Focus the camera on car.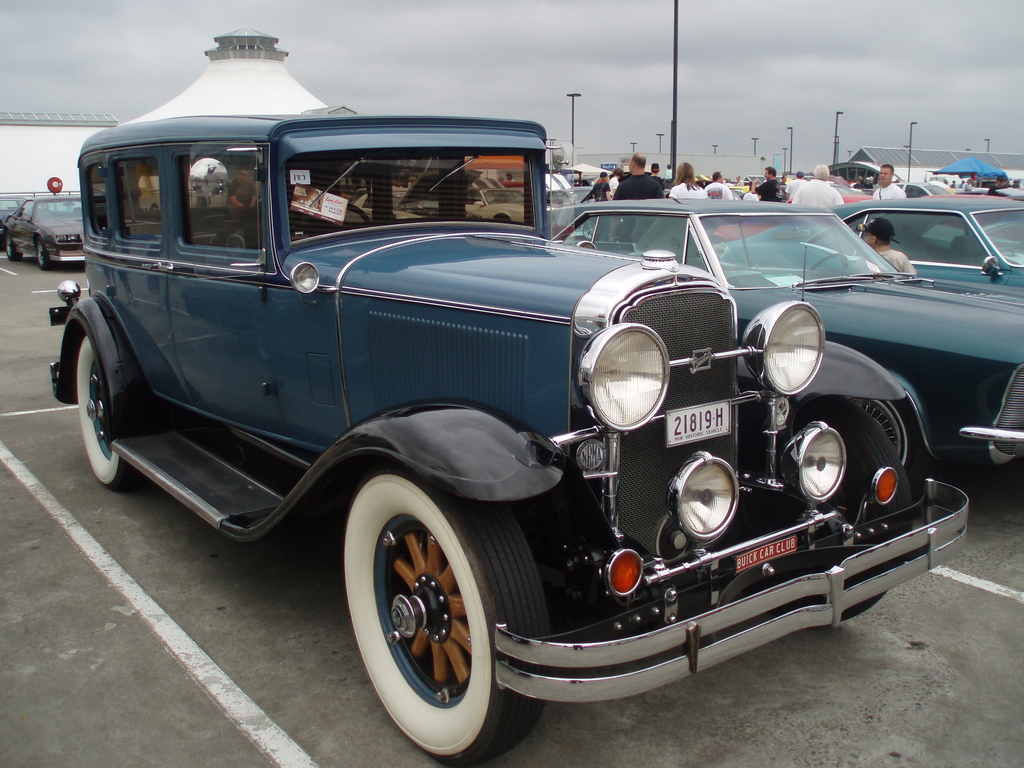
Focus region: 559, 195, 1023, 482.
